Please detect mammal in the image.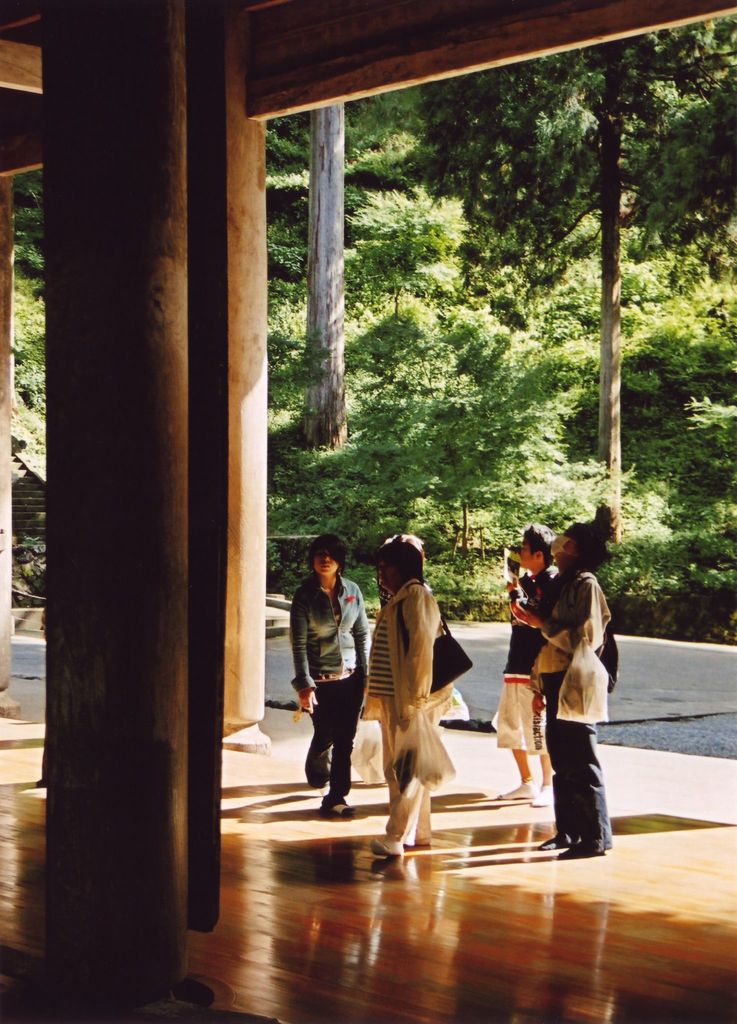
x1=496 y1=522 x2=557 y2=805.
